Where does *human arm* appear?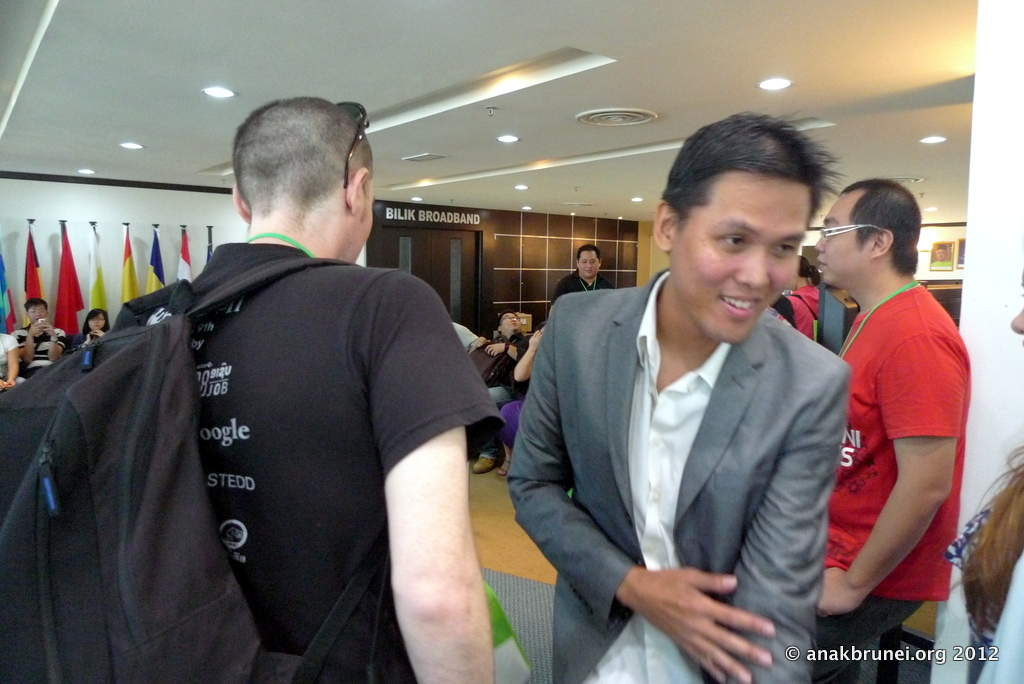
Appears at rect(7, 320, 41, 365).
